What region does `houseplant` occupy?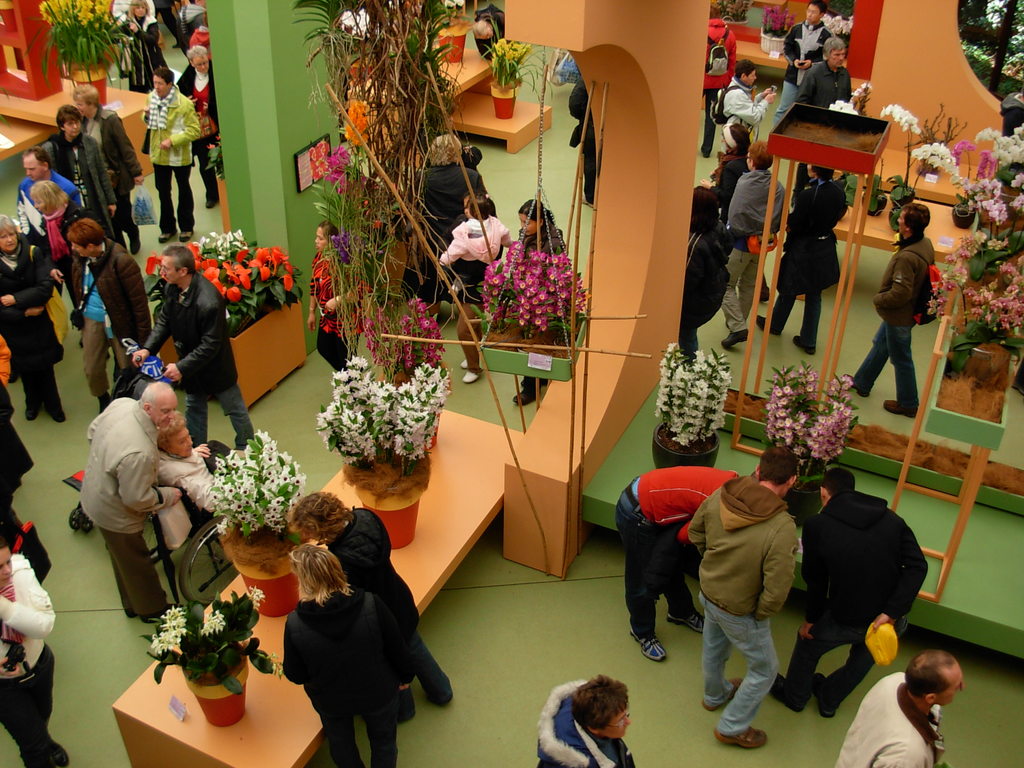
<box>758,4,797,60</box>.
